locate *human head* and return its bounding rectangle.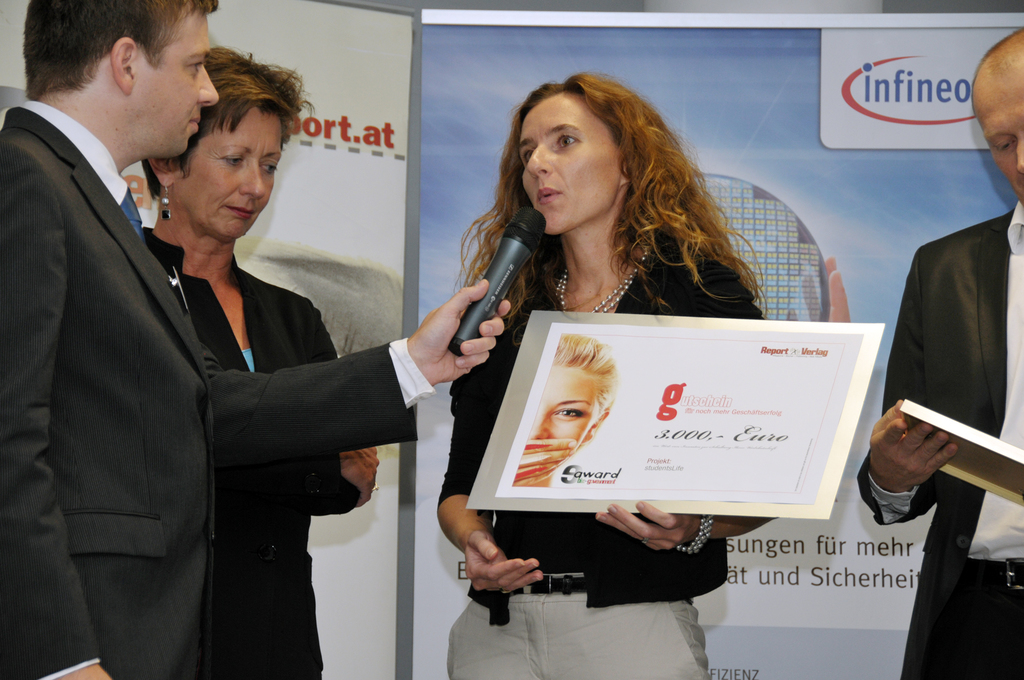
141, 45, 314, 238.
